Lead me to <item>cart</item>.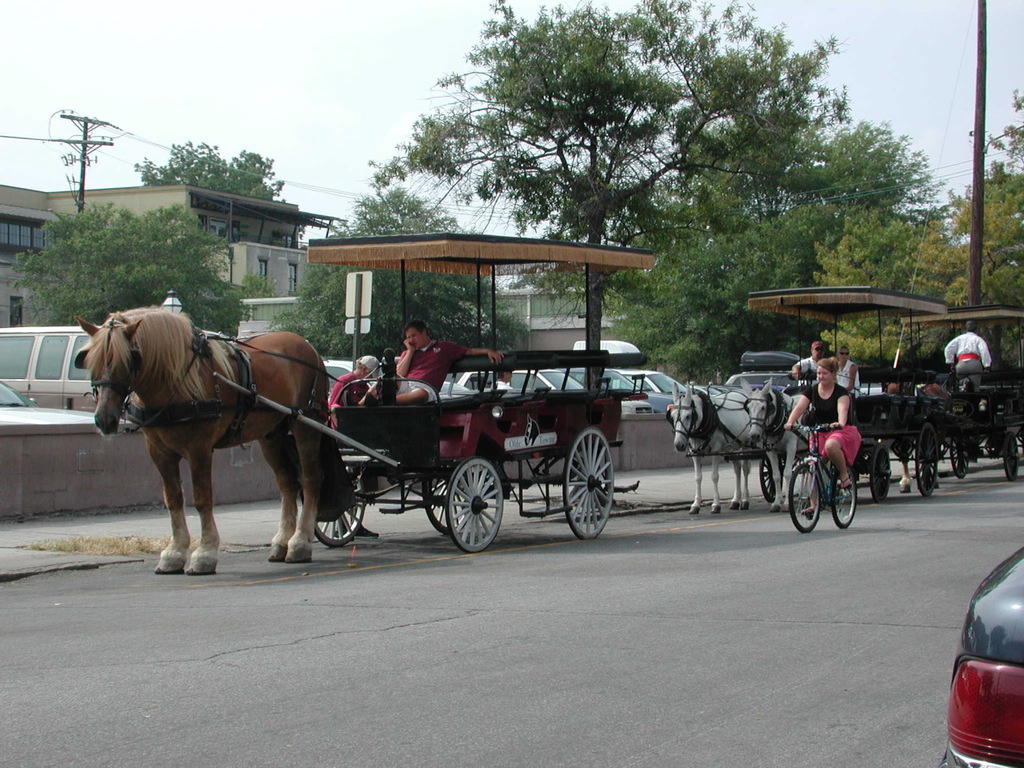
Lead to 901 303 1023 477.
